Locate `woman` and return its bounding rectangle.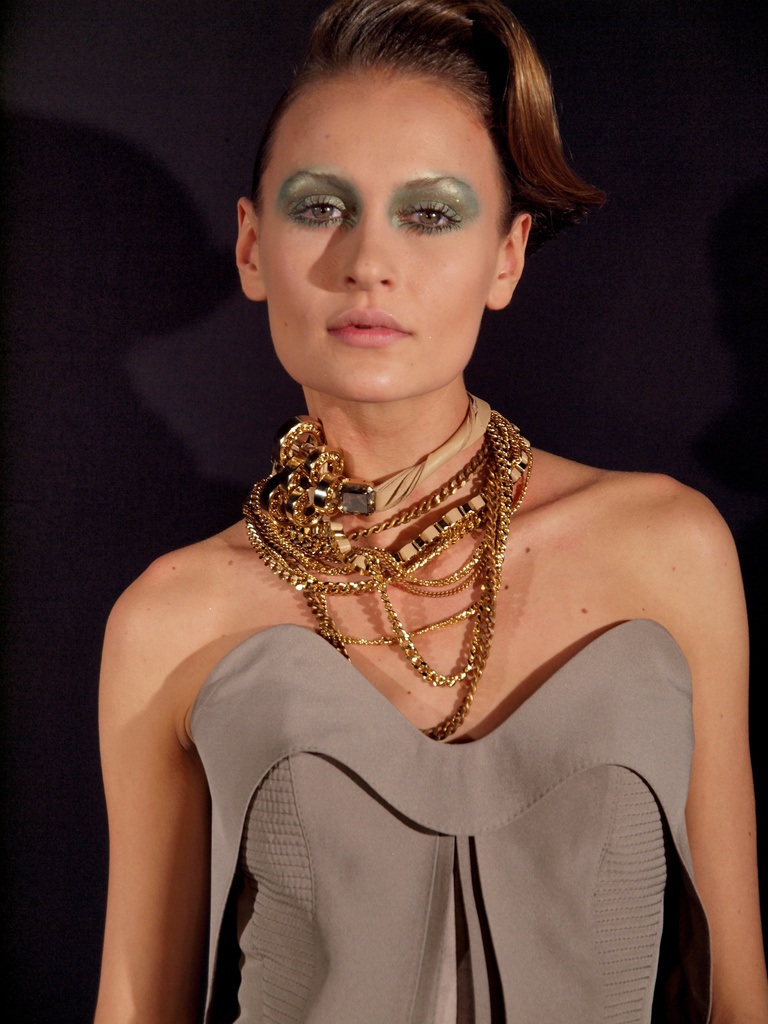
l=99, t=2, r=763, b=1002.
